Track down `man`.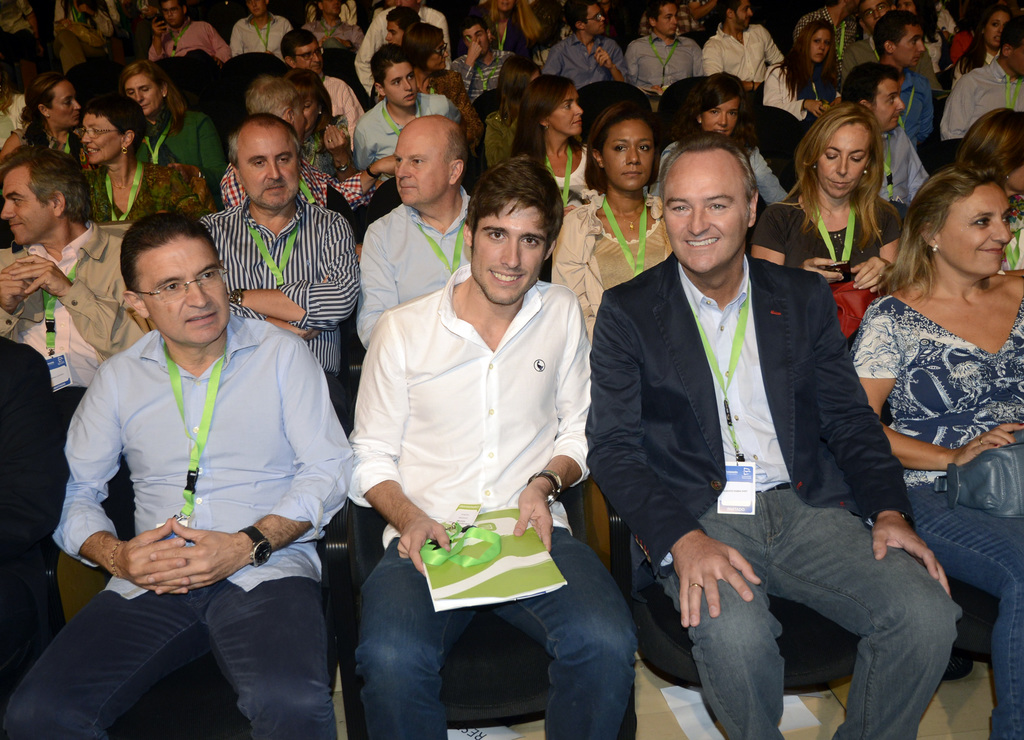
Tracked to (left=939, top=19, right=1023, bottom=140).
